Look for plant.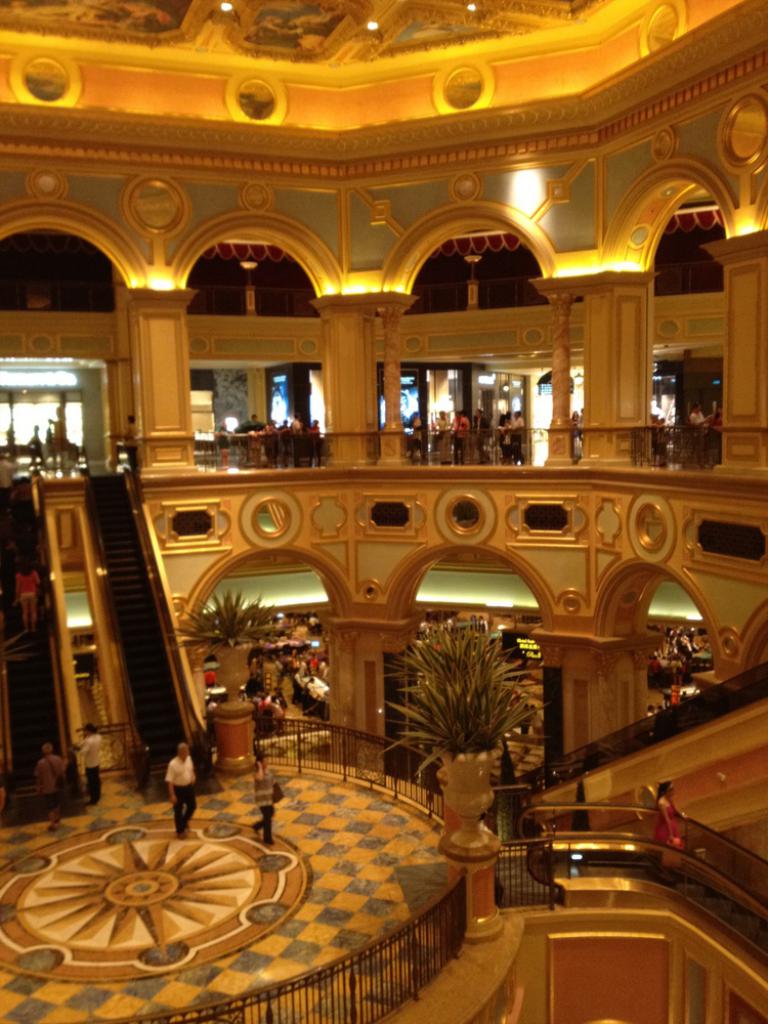
Found: BBox(176, 575, 302, 651).
